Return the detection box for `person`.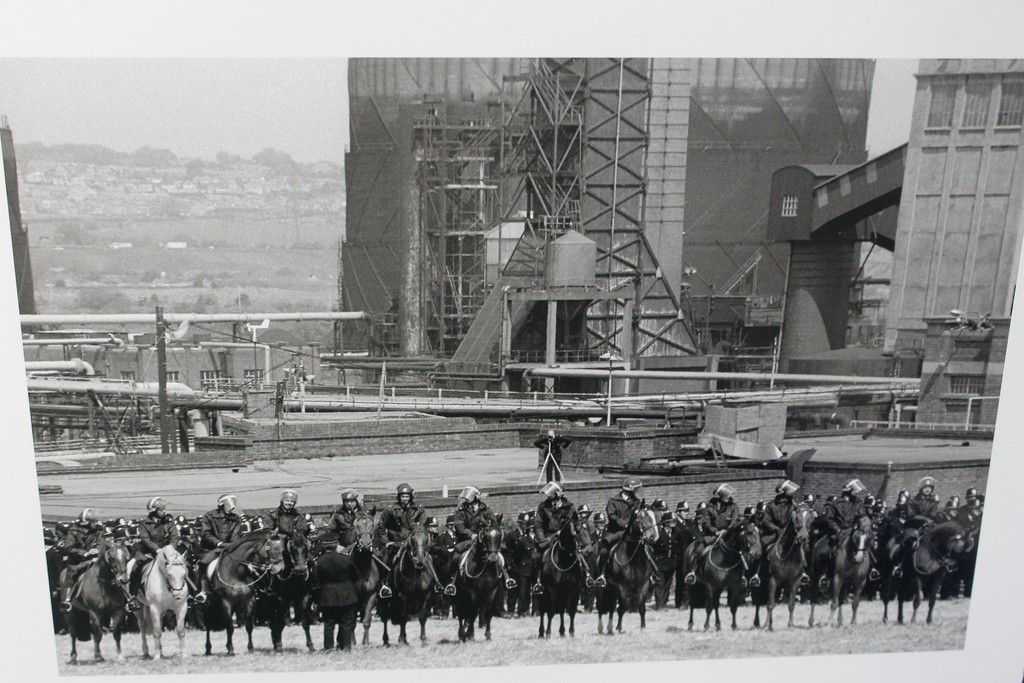
l=745, t=481, r=808, b=586.
